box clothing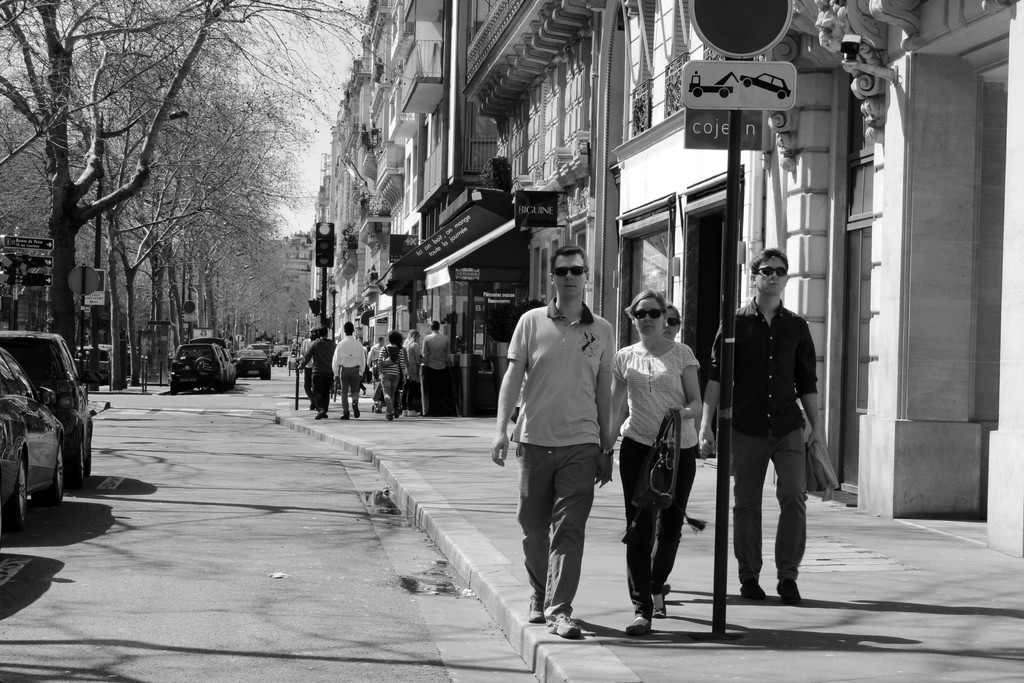
crop(335, 336, 364, 418)
